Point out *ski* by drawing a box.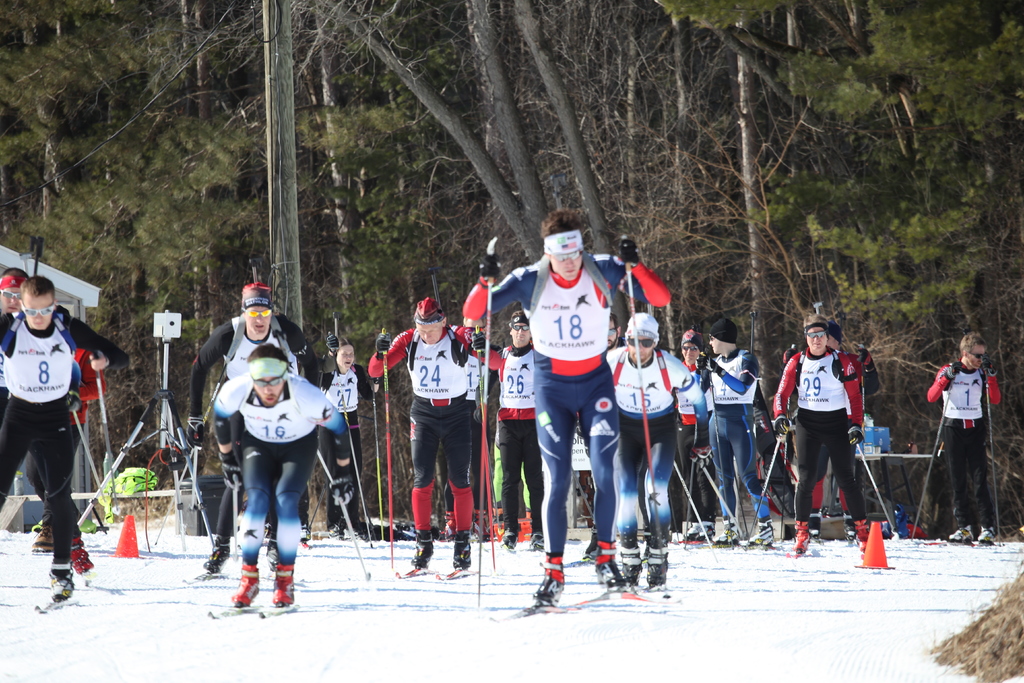
{"left": 675, "top": 527, "right": 723, "bottom": 546}.
